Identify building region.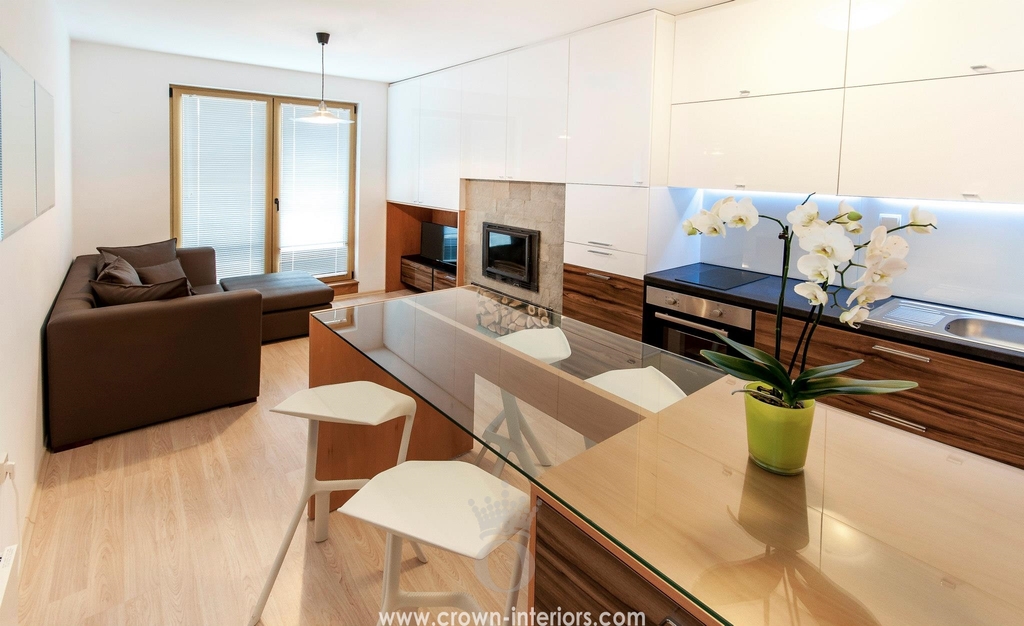
Region: left=1, top=0, right=1023, bottom=625.
